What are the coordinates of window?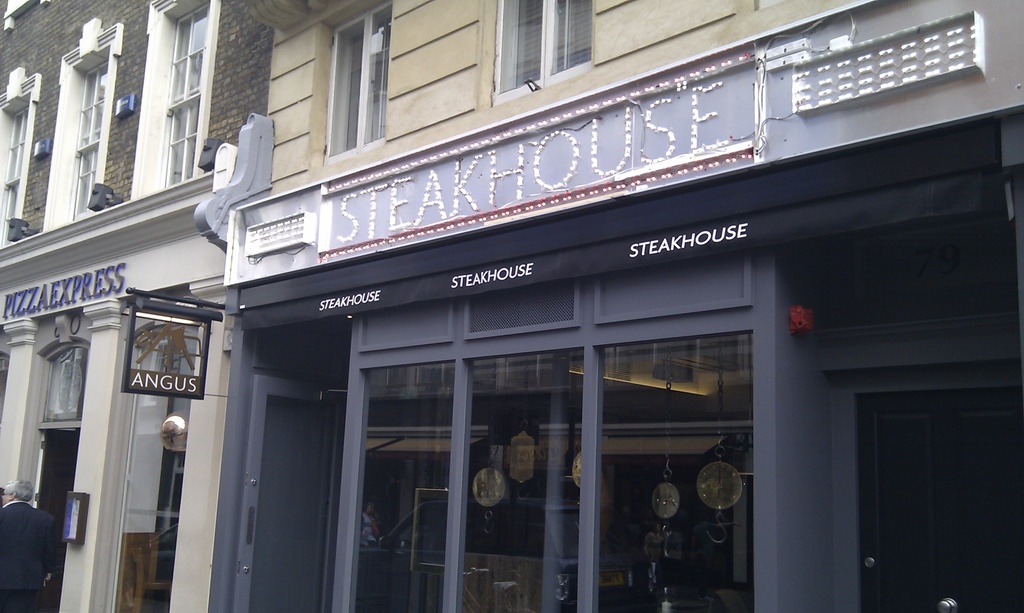
314:0:387:149.
